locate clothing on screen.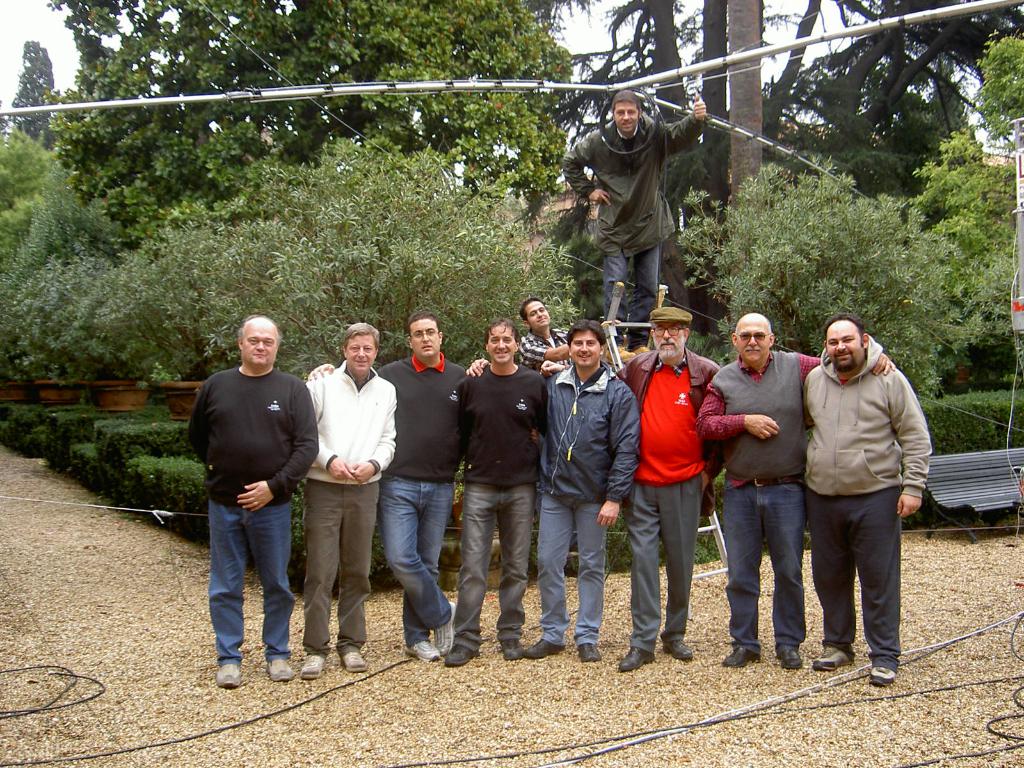
On screen at select_region(381, 356, 472, 644).
